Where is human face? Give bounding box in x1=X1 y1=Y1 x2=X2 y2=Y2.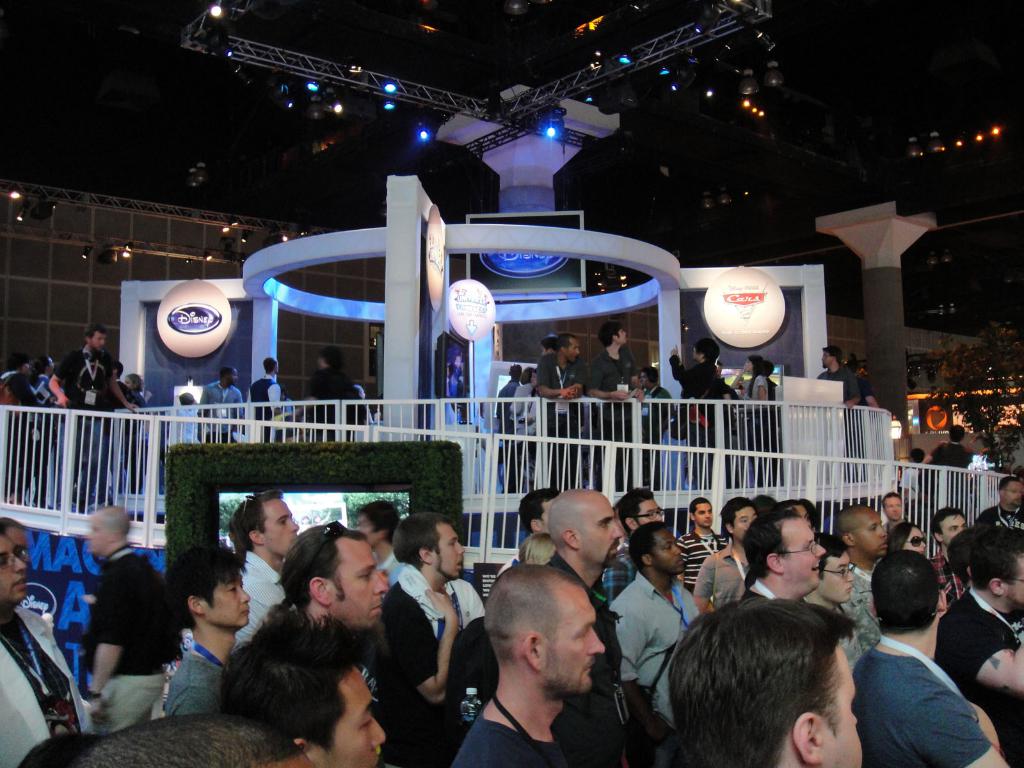
x1=886 y1=498 x2=902 y2=519.
